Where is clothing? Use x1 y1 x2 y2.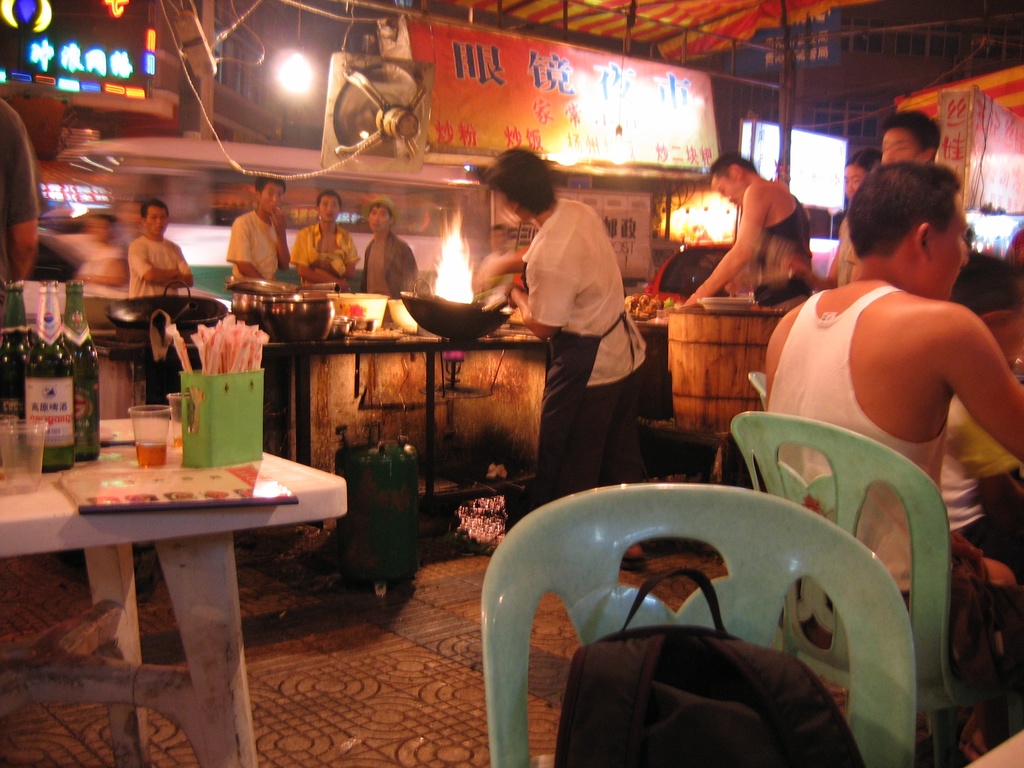
125 234 193 296.
